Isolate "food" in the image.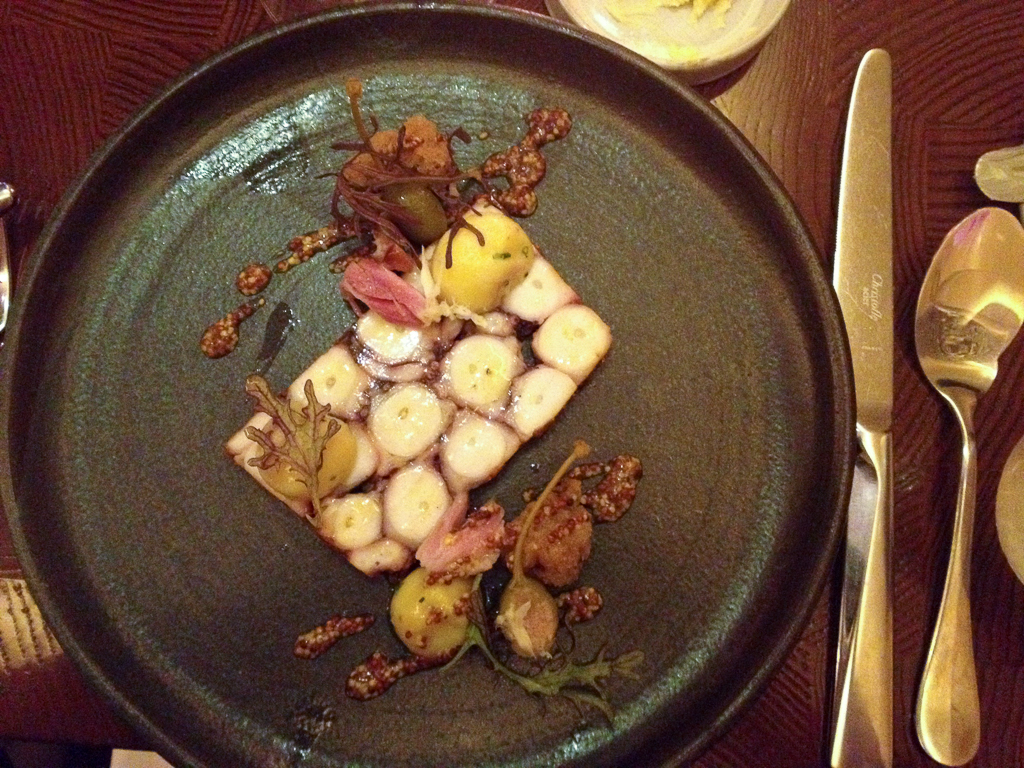
Isolated region: [left=237, top=196, right=555, bottom=616].
